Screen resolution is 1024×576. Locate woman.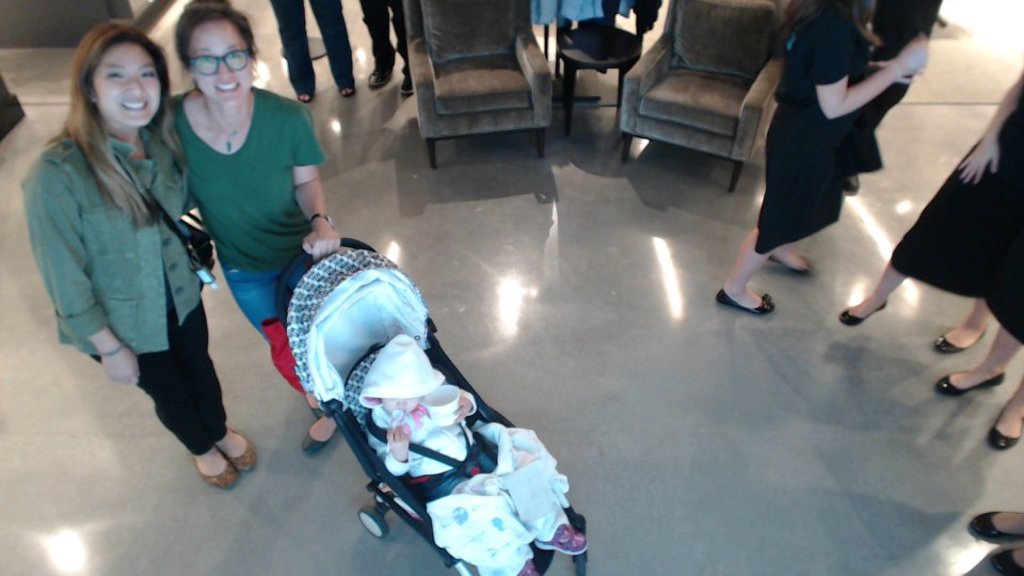
BBox(967, 508, 1023, 575).
